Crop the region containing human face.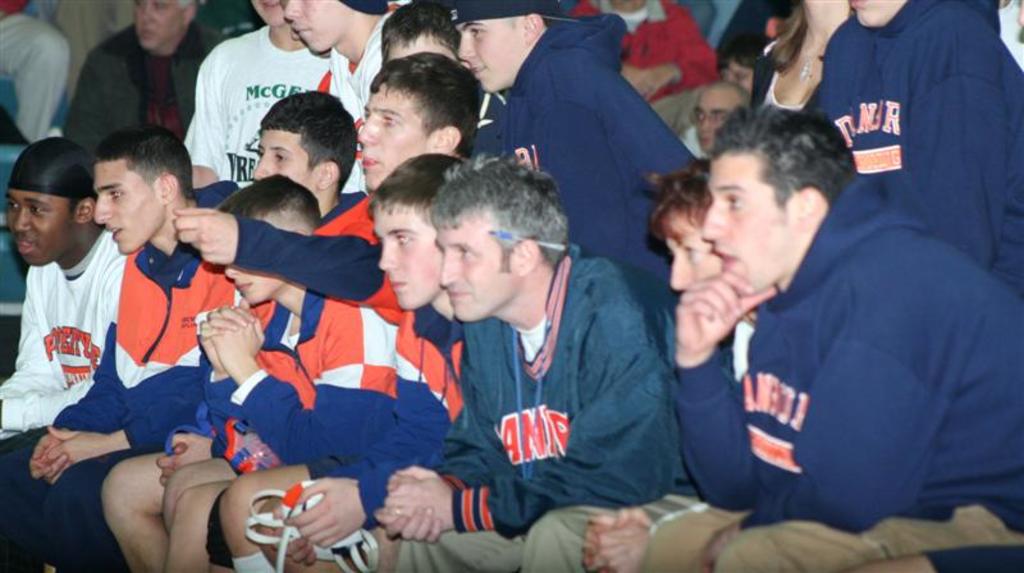
Crop region: l=458, t=24, r=527, b=91.
